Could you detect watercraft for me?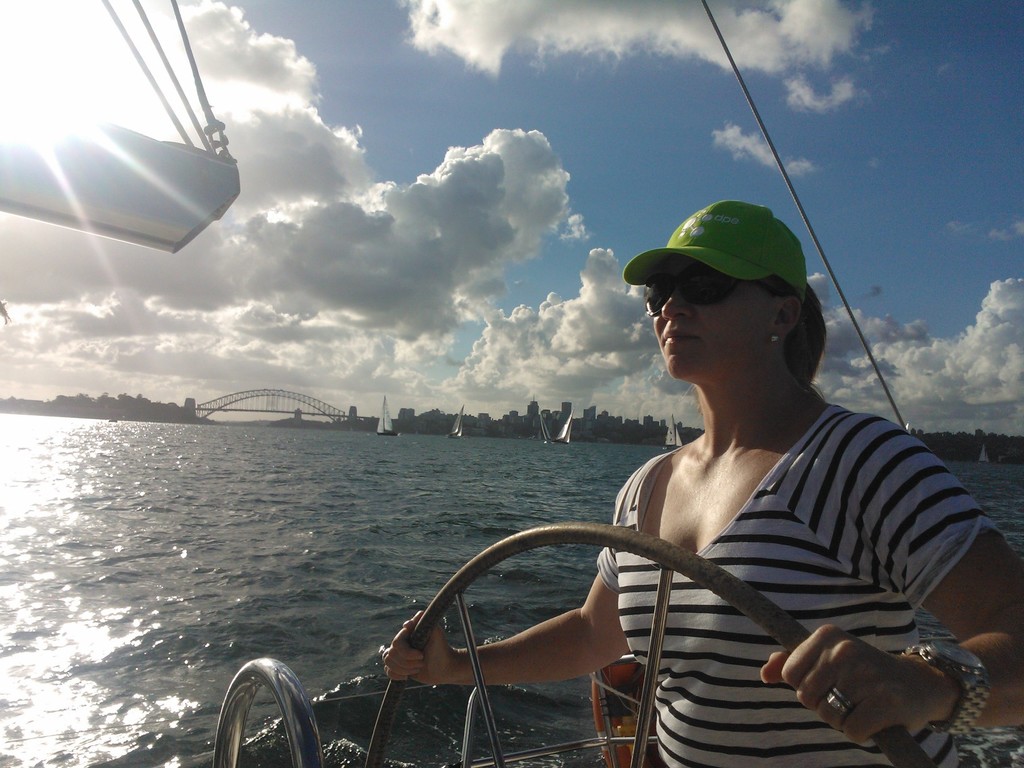
Detection result: Rect(979, 446, 991, 462).
